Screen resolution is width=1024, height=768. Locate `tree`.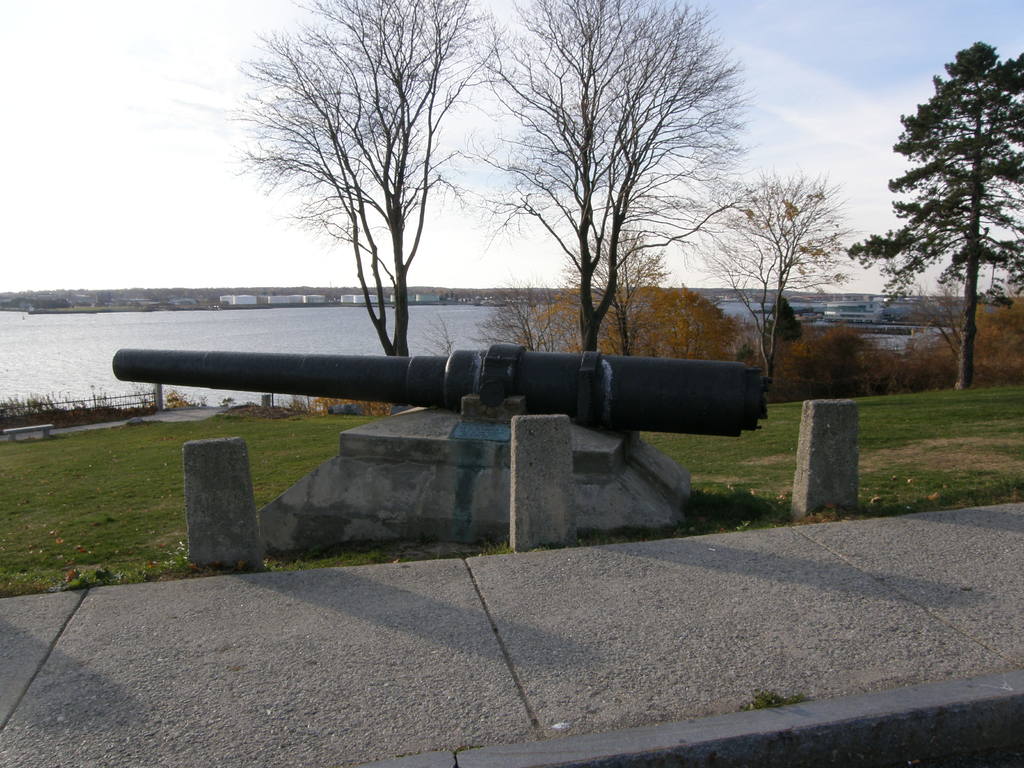
x1=436, y1=0, x2=772, y2=357.
